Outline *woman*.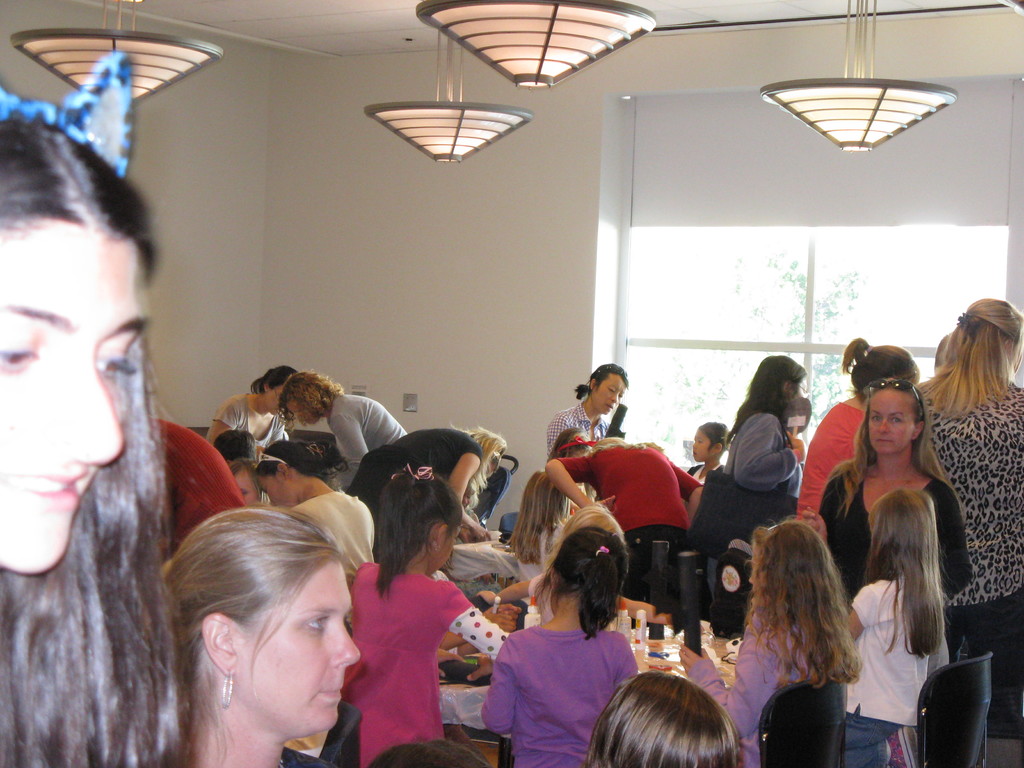
Outline: x1=278, y1=362, x2=399, y2=473.
